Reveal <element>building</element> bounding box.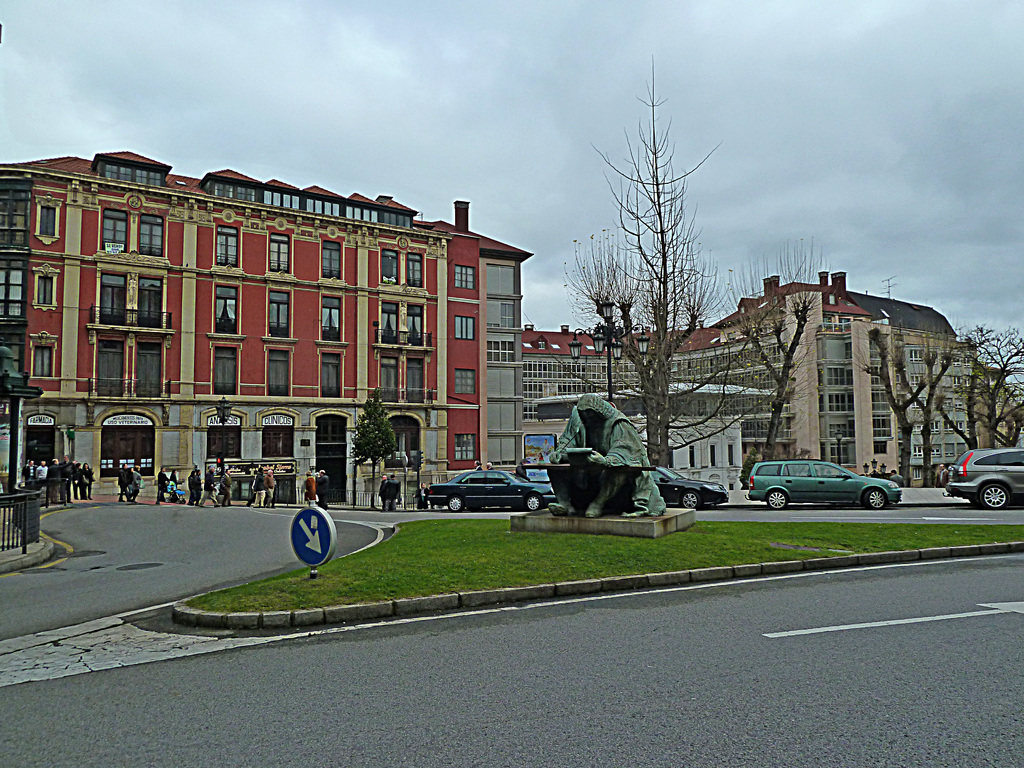
Revealed: locate(430, 204, 531, 474).
